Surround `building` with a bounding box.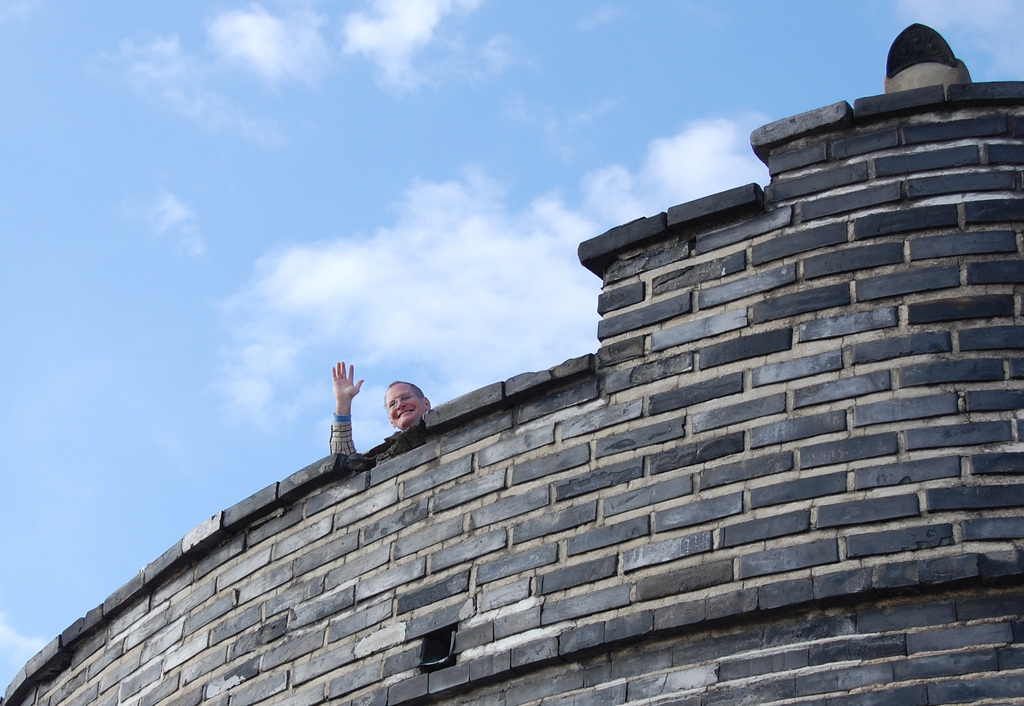
(0, 16, 1023, 705).
